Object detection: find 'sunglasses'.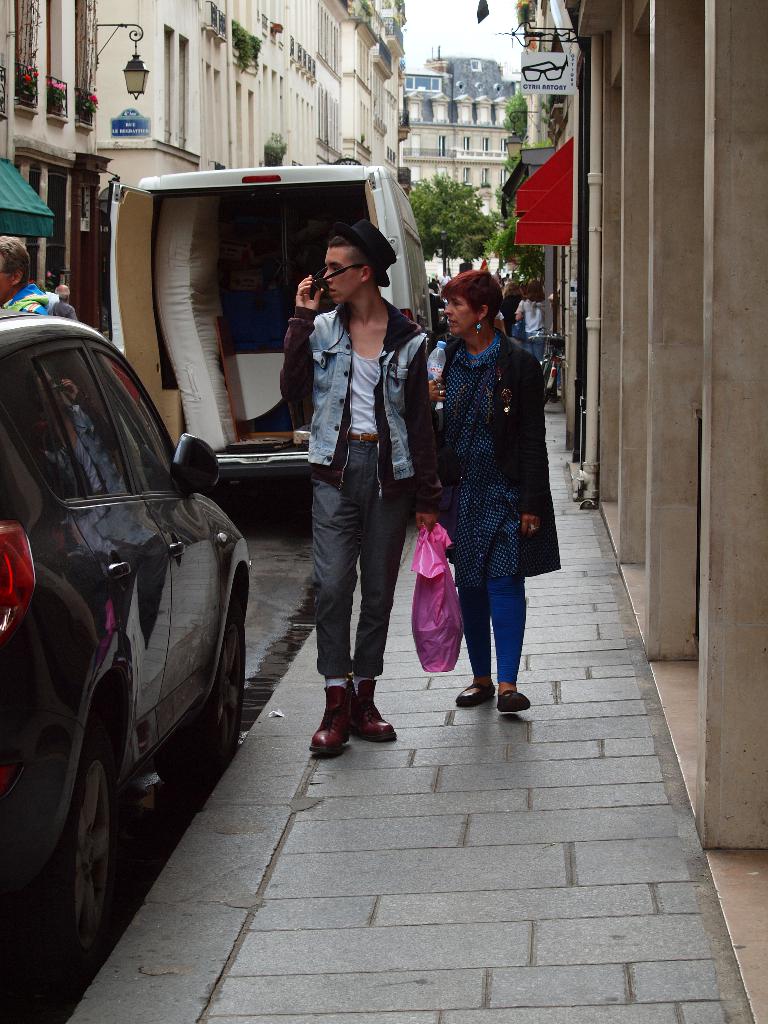
pyautogui.locateOnScreen(314, 266, 364, 287).
